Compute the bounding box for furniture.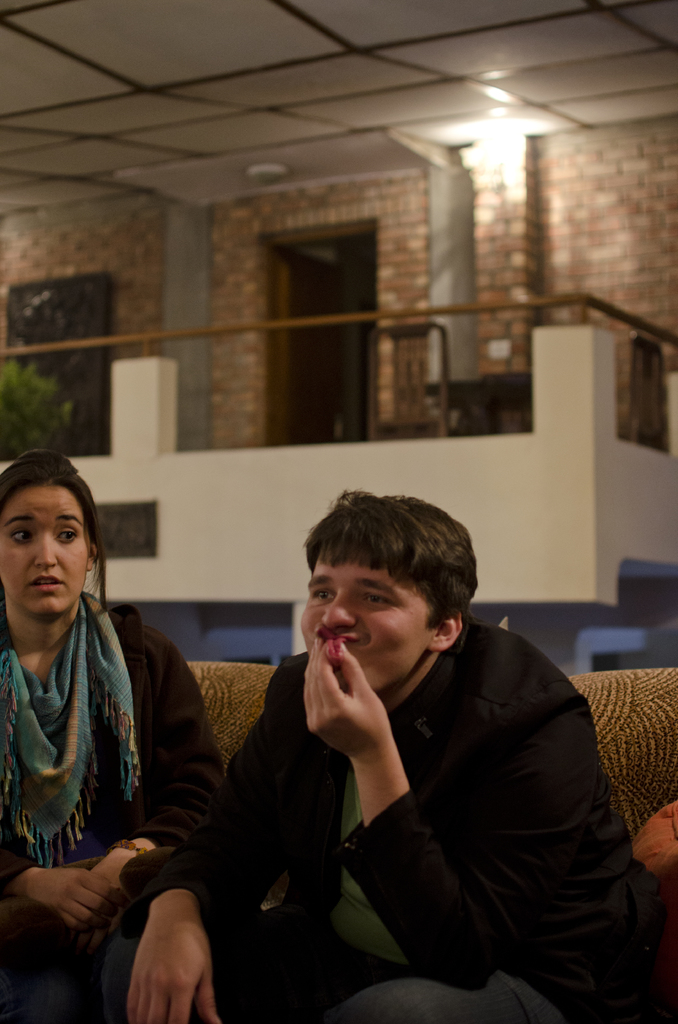
617/557/677/614.
